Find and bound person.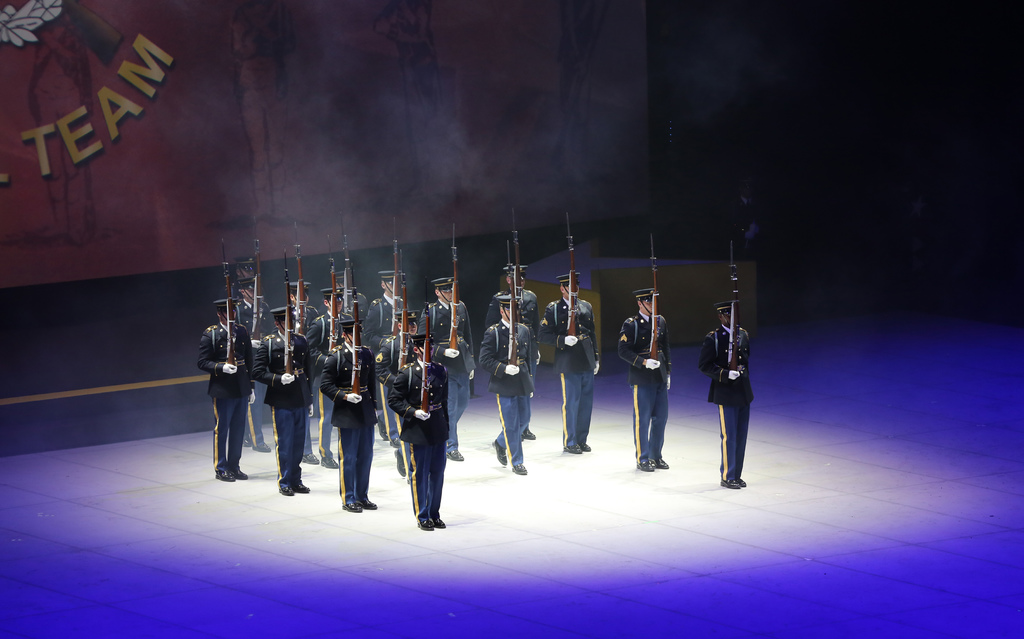
Bound: bbox(483, 294, 541, 466).
